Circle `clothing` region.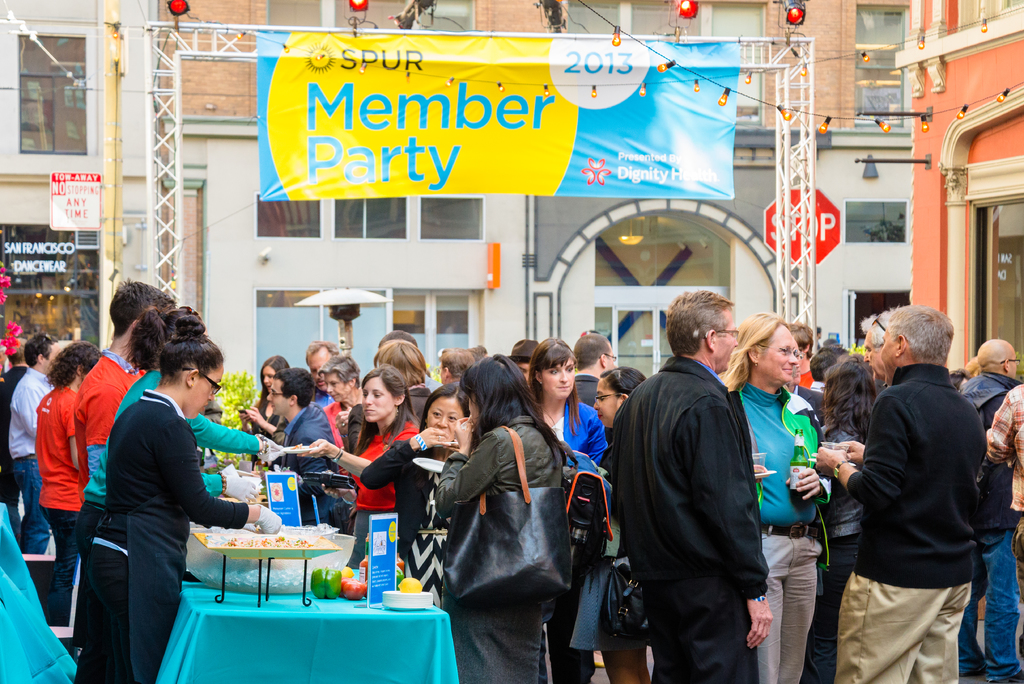
Region: BBox(363, 377, 396, 428).
